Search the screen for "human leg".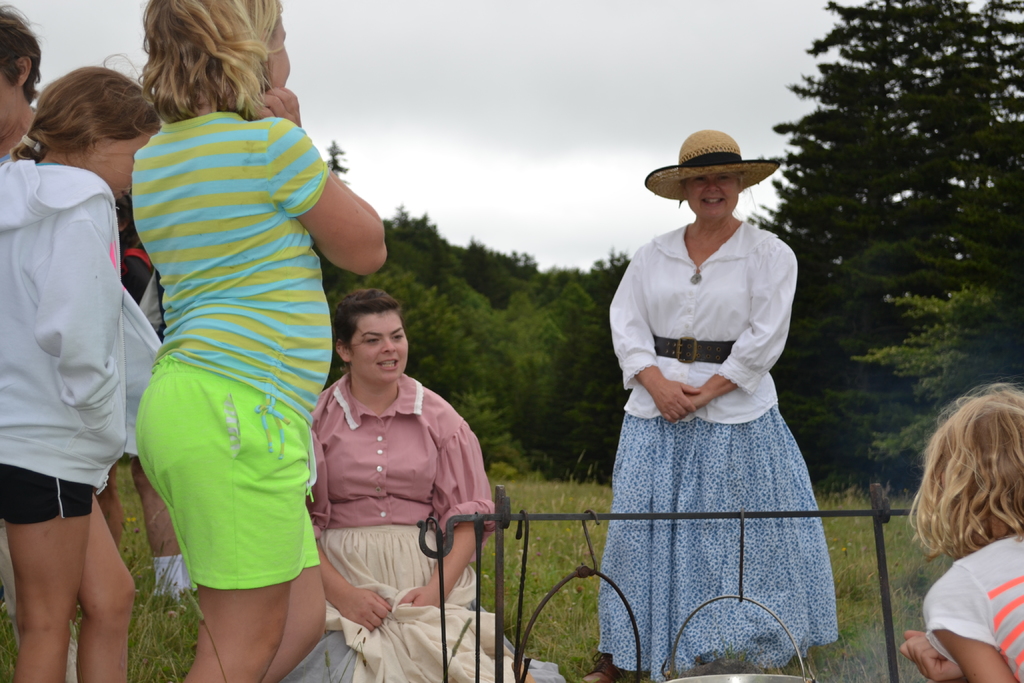
Found at left=70, top=480, right=136, bottom=682.
